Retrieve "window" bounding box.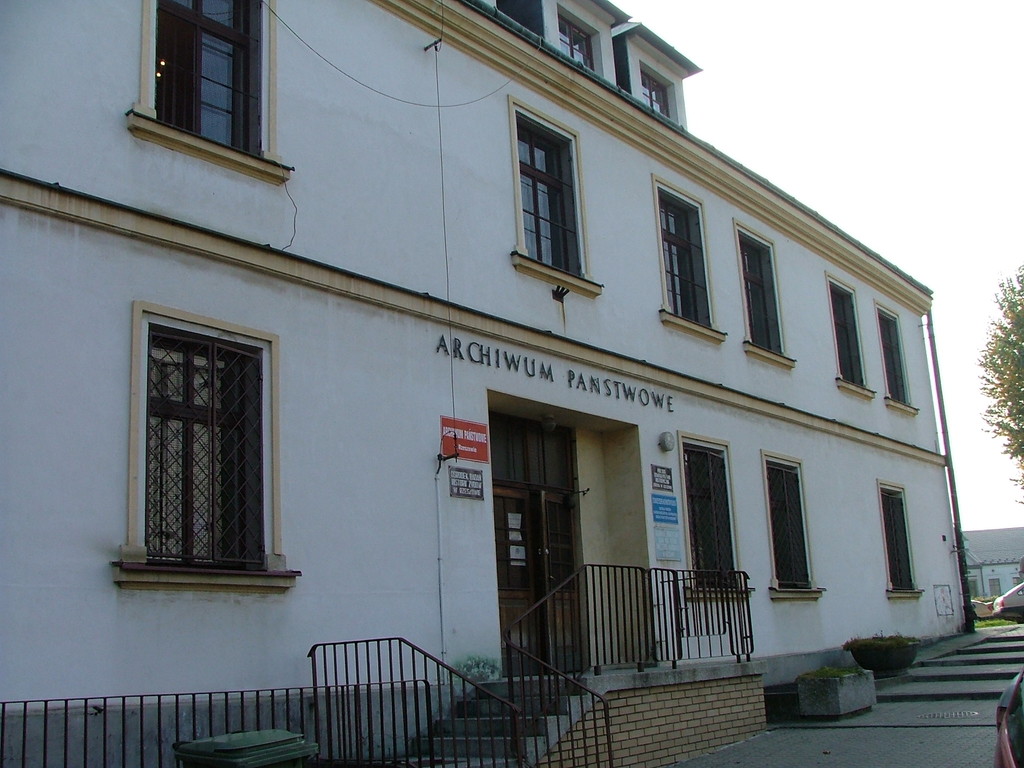
Bounding box: pyautogui.locateOnScreen(556, 15, 595, 70).
